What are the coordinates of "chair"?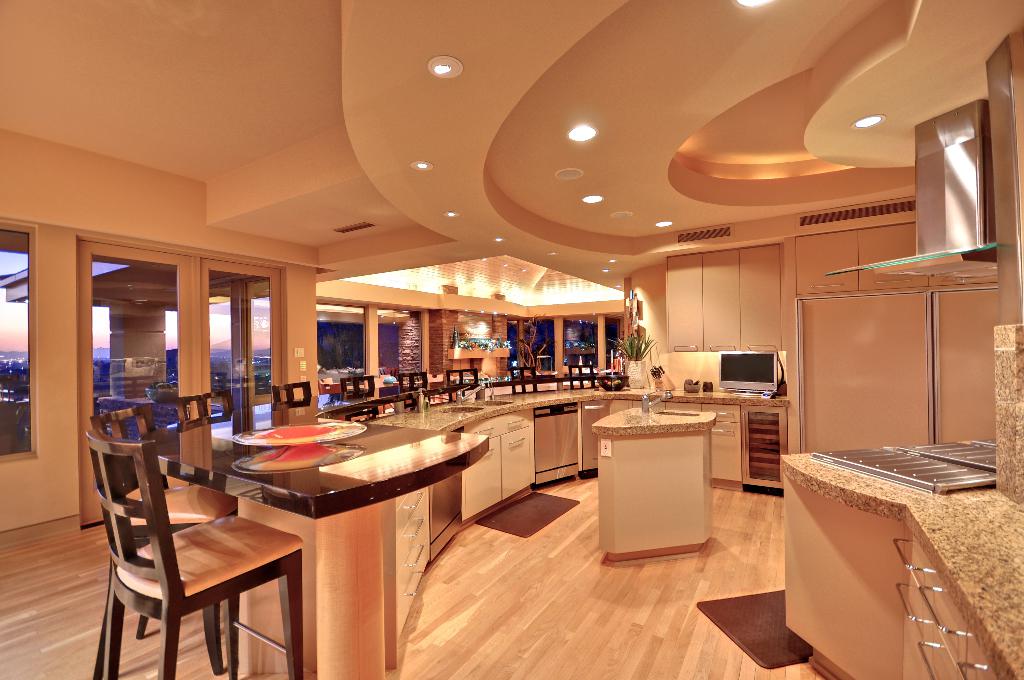
bbox(508, 362, 538, 393).
